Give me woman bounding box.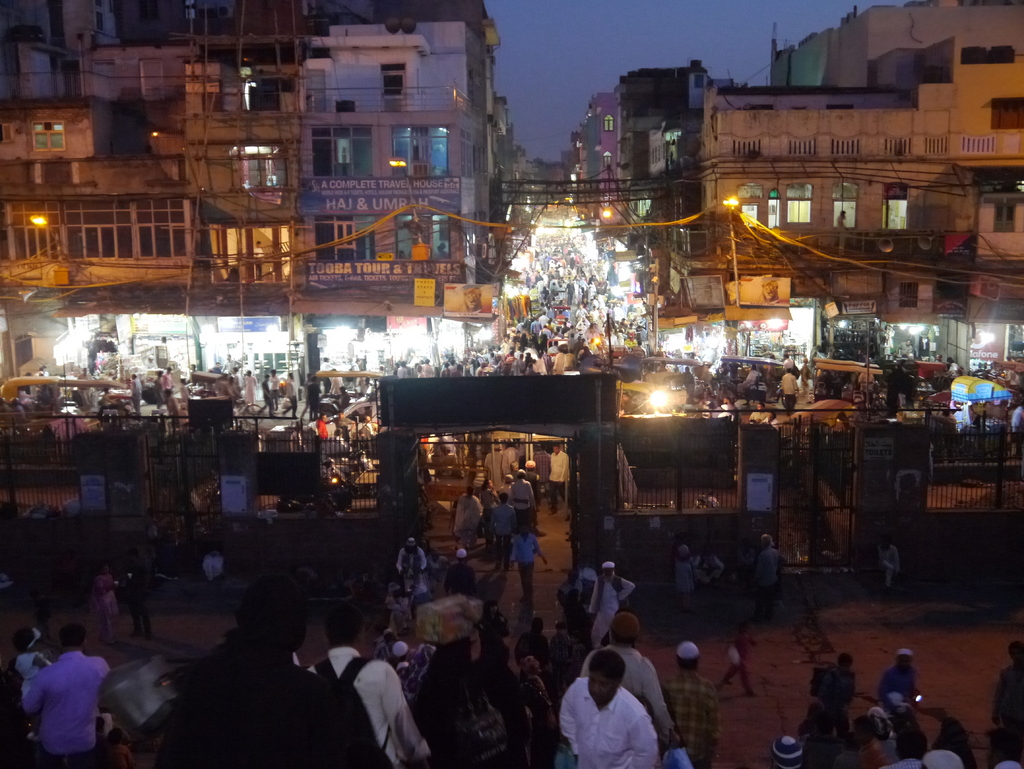
<box>92,555,119,643</box>.
